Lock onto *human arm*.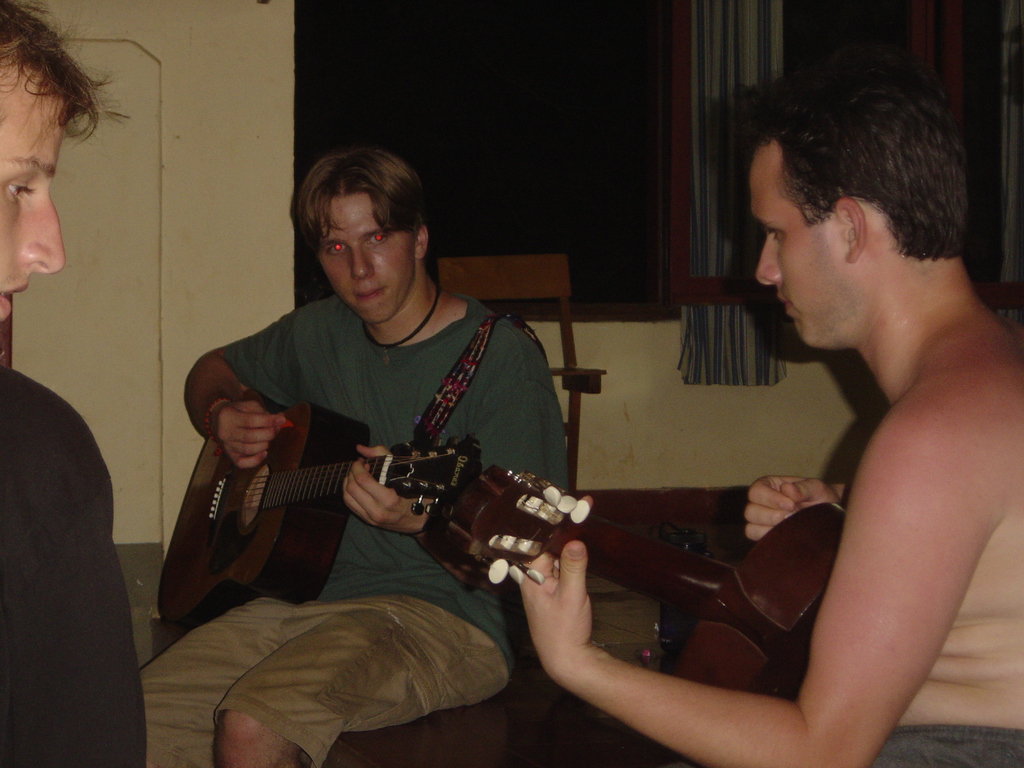
Locked: [x1=744, y1=474, x2=849, y2=539].
